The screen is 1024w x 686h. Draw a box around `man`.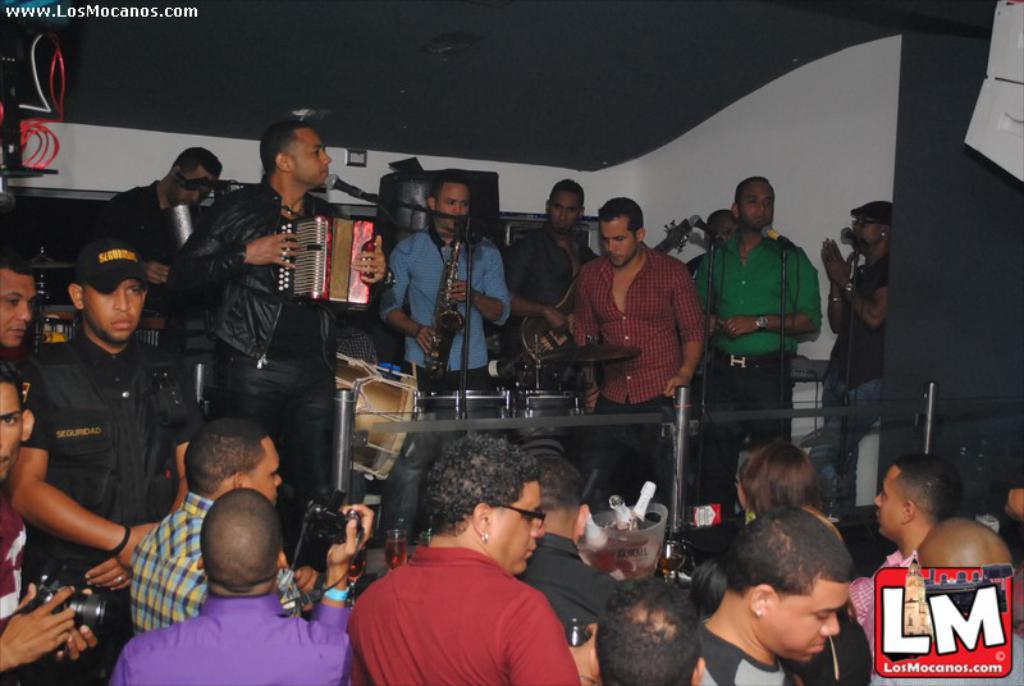
Rect(572, 182, 714, 508).
